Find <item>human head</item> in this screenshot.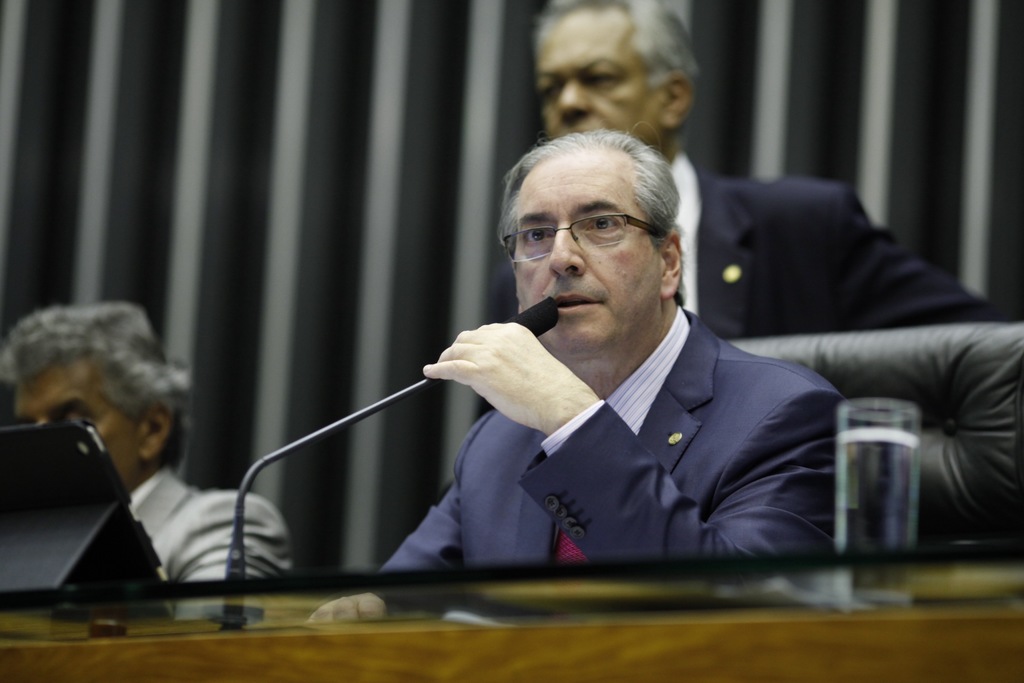
The bounding box for <item>human head</item> is 474/118/696/365.
